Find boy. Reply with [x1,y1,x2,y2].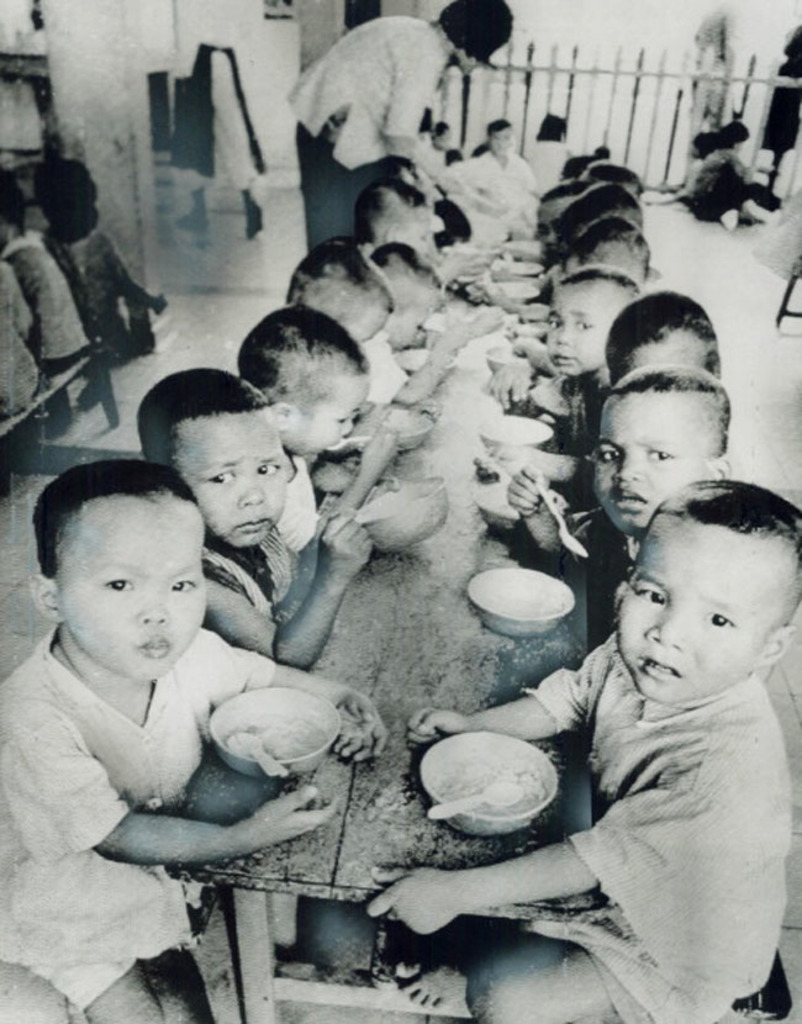
[502,264,647,423].
